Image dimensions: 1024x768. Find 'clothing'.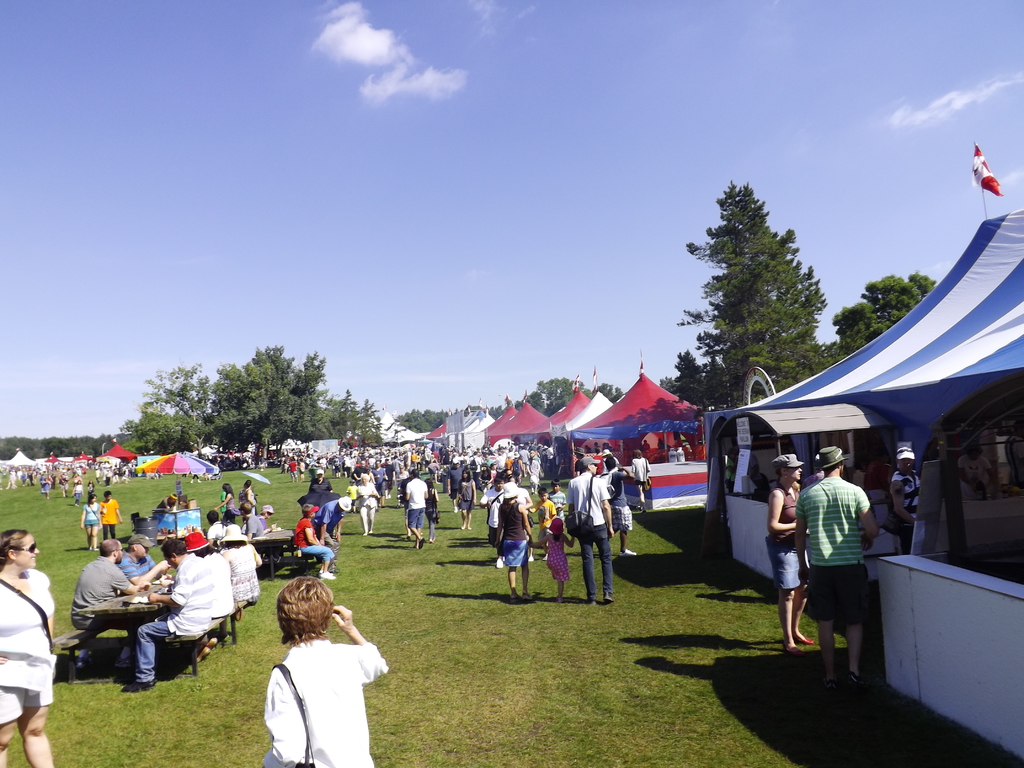
crop(488, 481, 538, 569).
